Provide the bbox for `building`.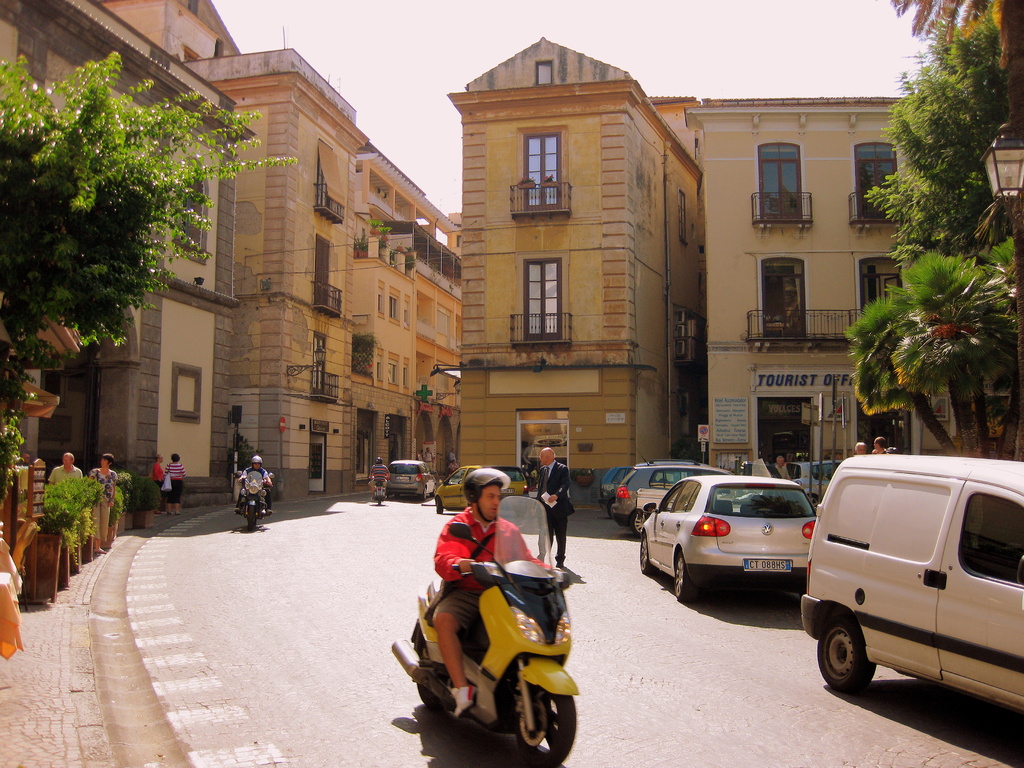
(left=448, top=33, right=707, bottom=511).
